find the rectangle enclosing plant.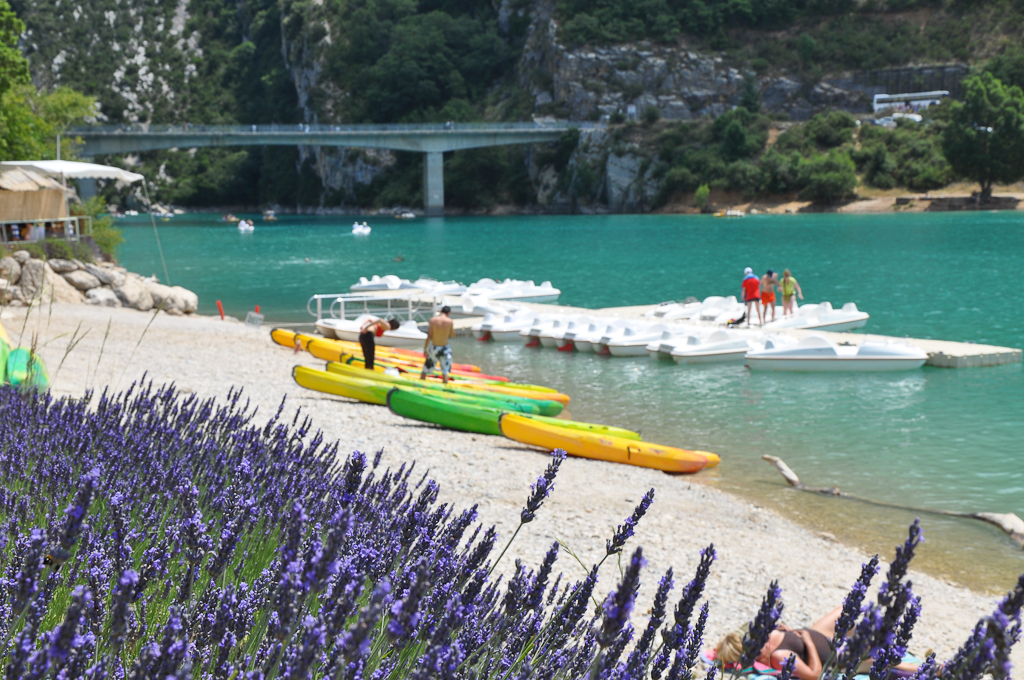
locate(834, 509, 955, 677).
